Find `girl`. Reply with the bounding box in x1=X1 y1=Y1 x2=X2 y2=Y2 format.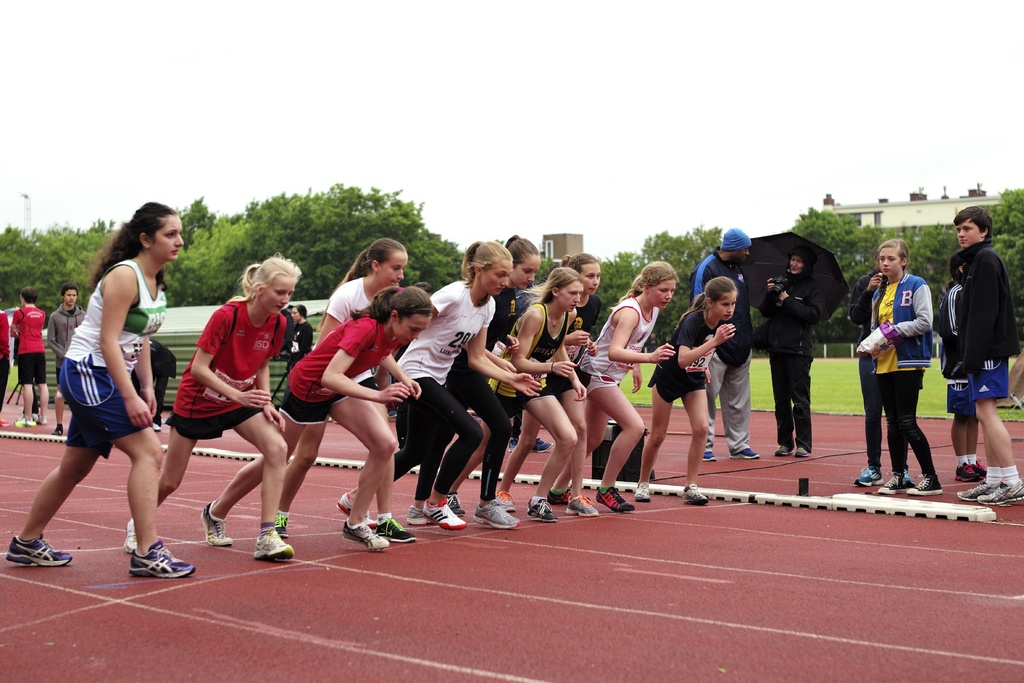
x1=275 y1=234 x2=414 y2=538.
